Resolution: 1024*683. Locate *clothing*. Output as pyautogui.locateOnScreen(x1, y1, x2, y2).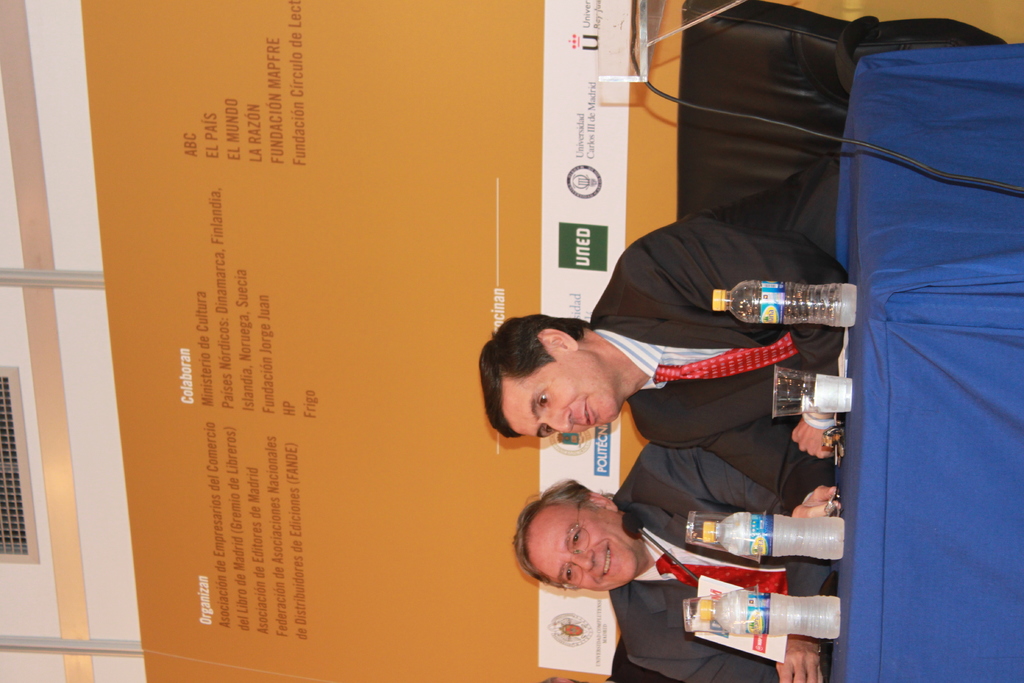
pyautogui.locateOnScreen(573, 189, 864, 598).
